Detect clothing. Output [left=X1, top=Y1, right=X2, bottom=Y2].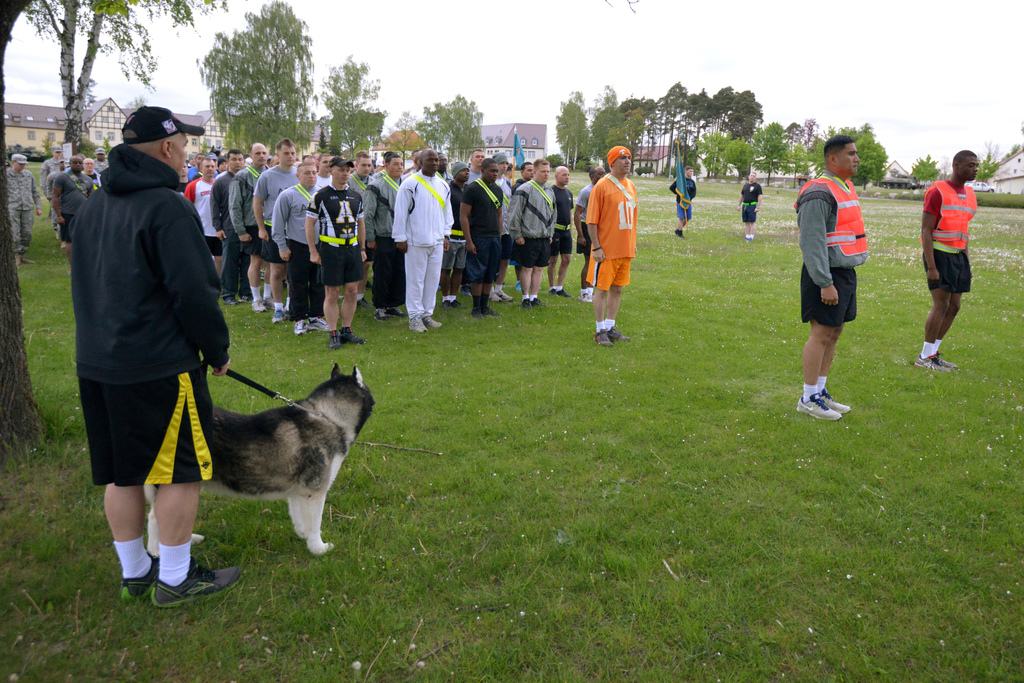
[left=513, top=186, right=554, bottom=263].
